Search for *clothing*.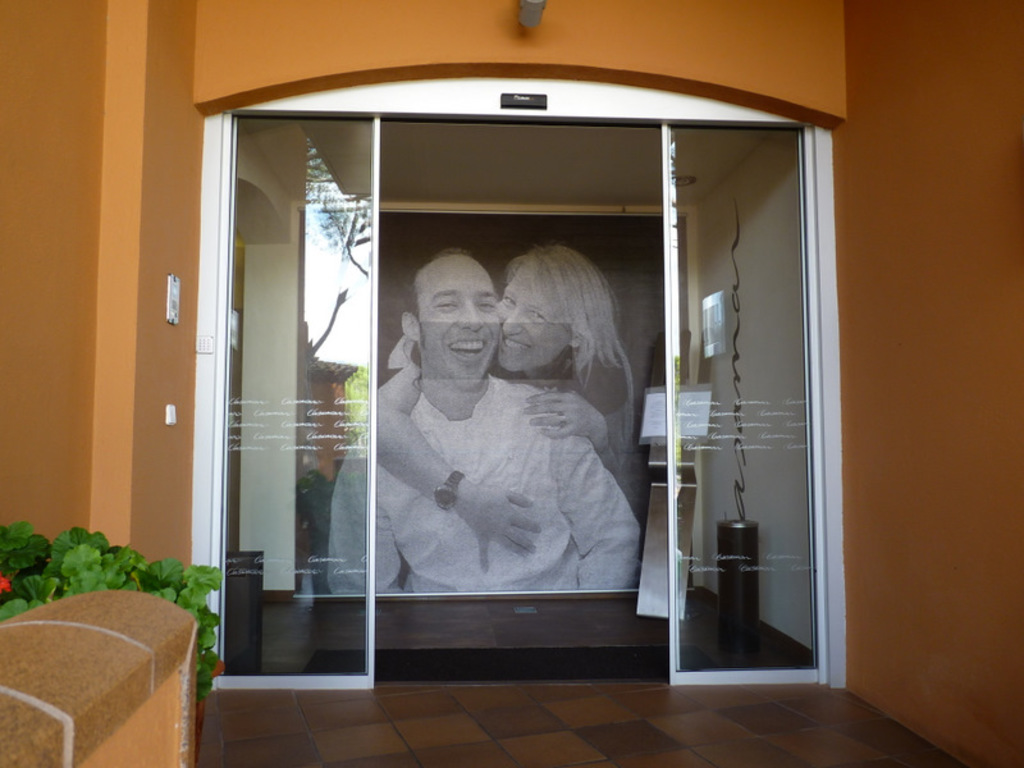
Found at crop(500, 347, 641, 489).
